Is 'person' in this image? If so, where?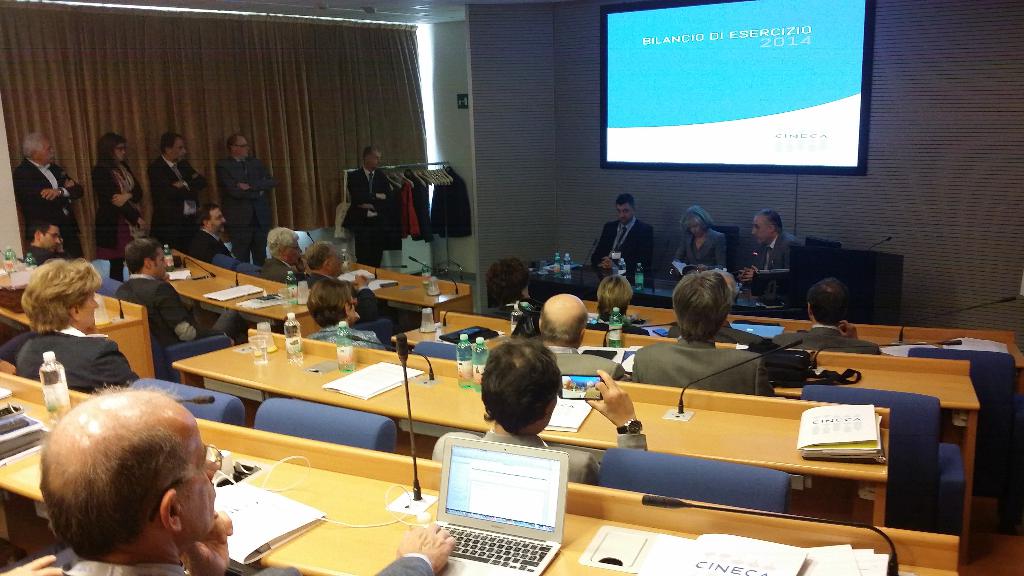
Yes, at crop(104, 235, 219, 340).
